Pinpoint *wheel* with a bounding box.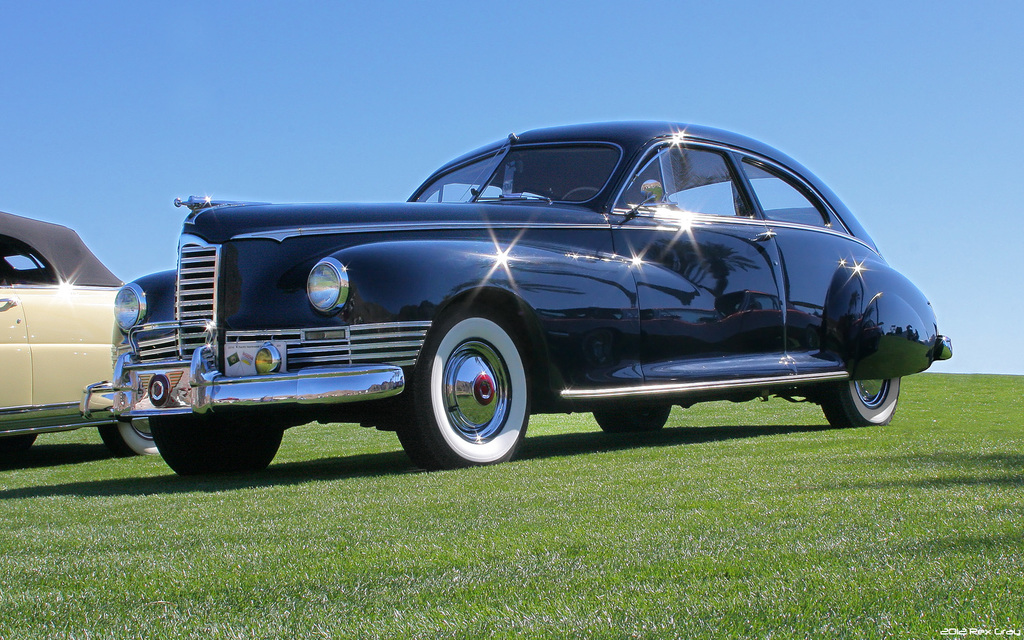
crop(150, 420, 284, 476).
